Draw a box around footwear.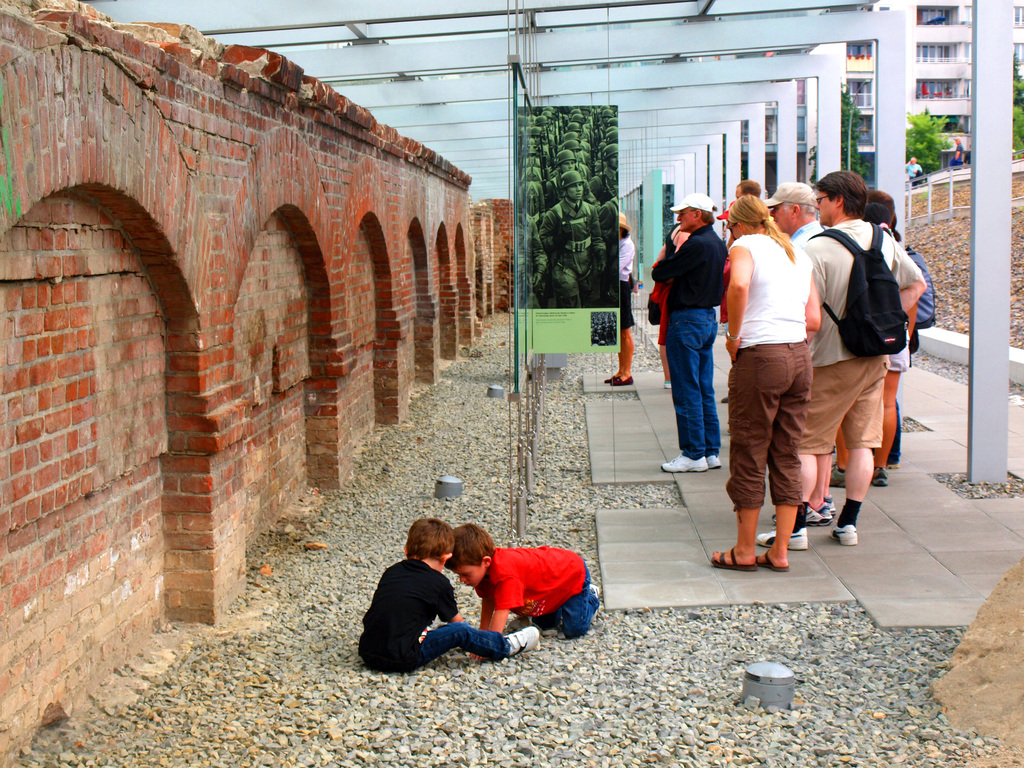
region(503, 625, 539, 655).
